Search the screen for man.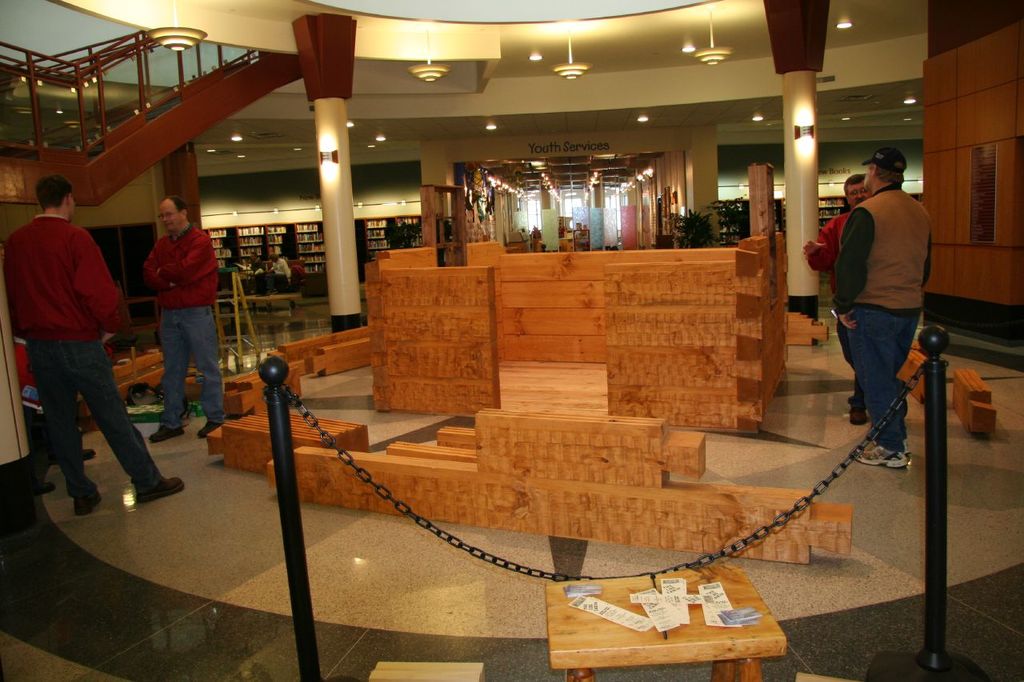
Found at l=804, t=174, r=872, b=424.
